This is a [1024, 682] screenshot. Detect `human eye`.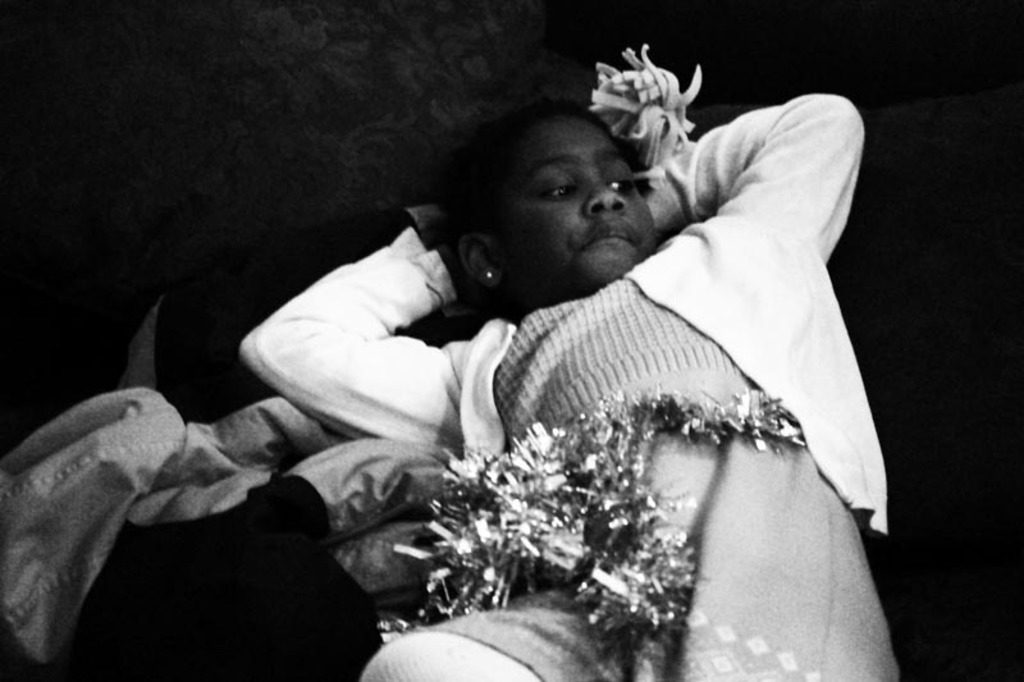
(603, 168, 639, 197).
